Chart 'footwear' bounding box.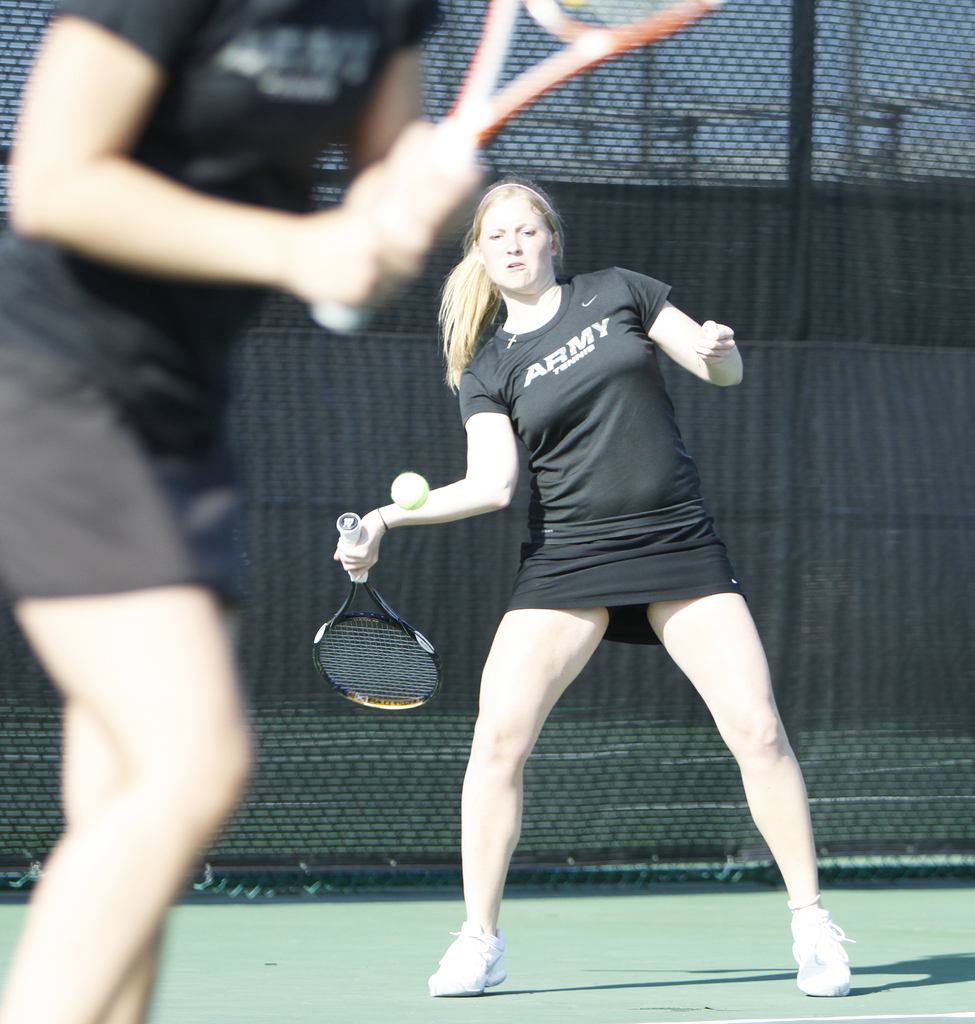
Charted: region(784, 919, 847, 994).
